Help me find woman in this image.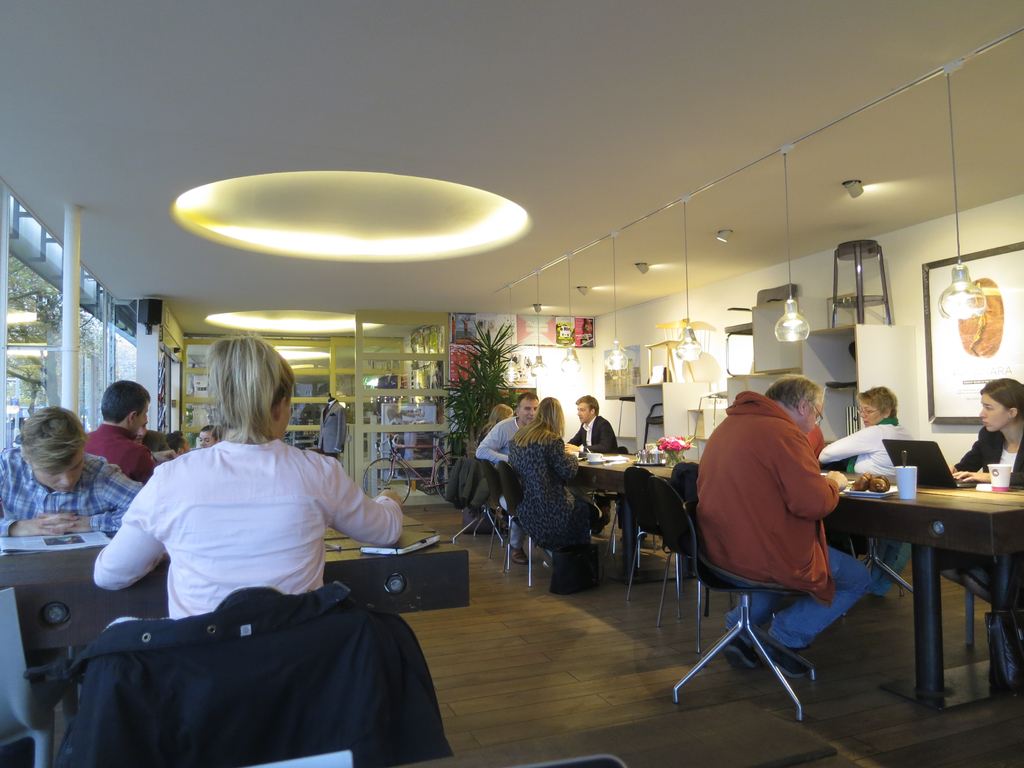
Found it: {"left": 941, "top": 378, "right": 1023, "bottom": 614}.
